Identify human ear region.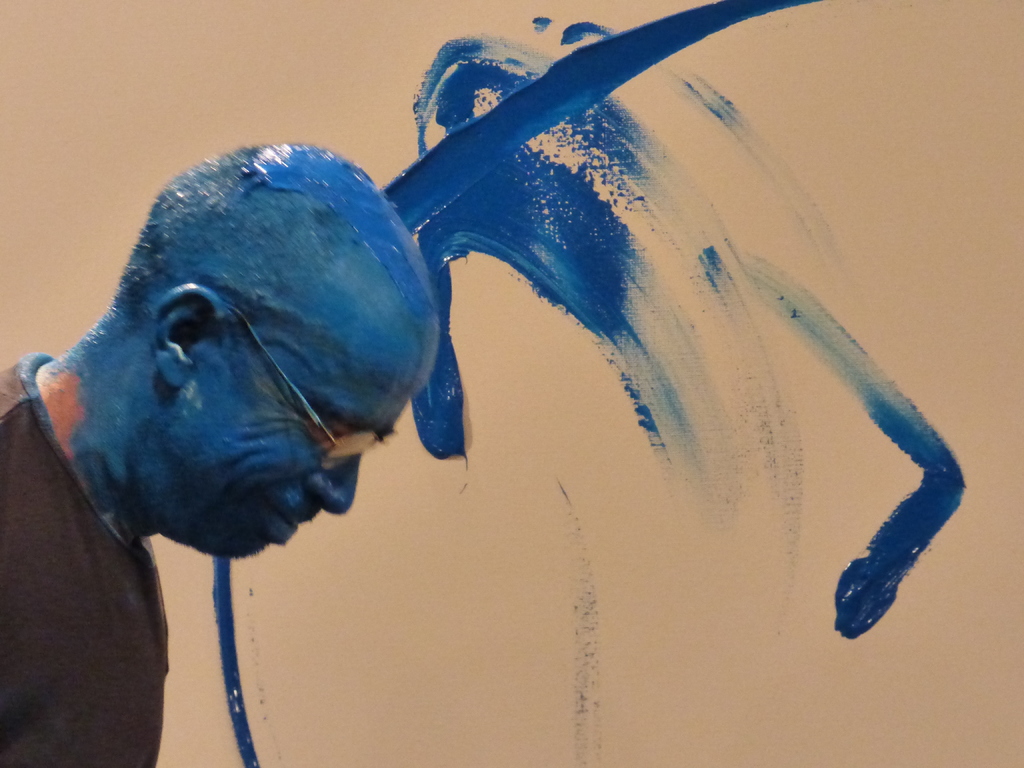
Region: (154,284,227,383).
